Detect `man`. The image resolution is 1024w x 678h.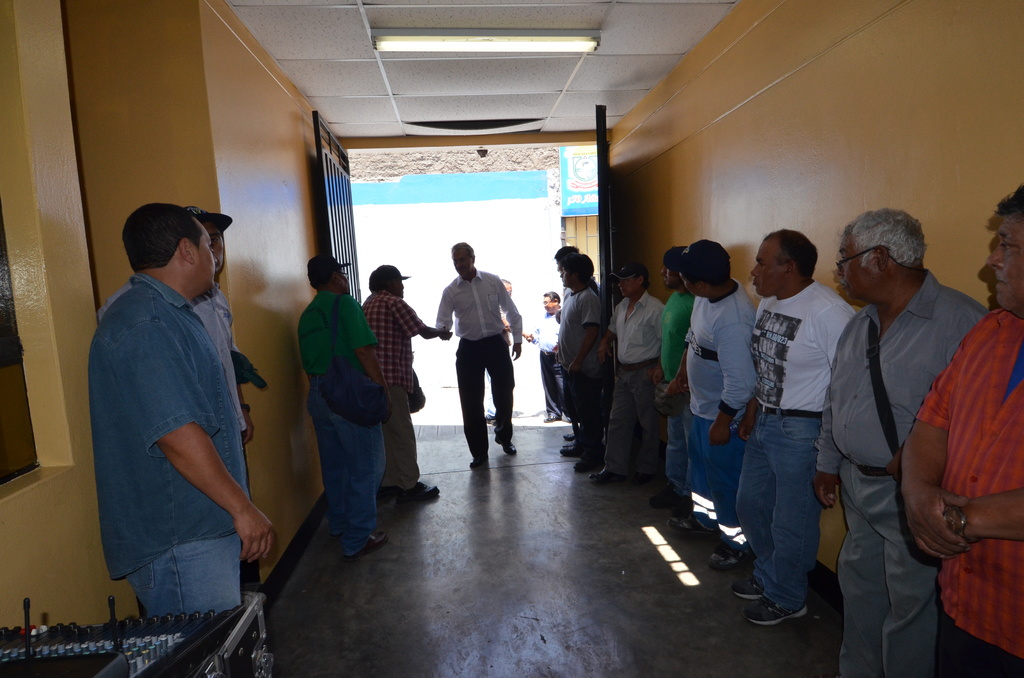
box=[291, 246, 390, 561].
